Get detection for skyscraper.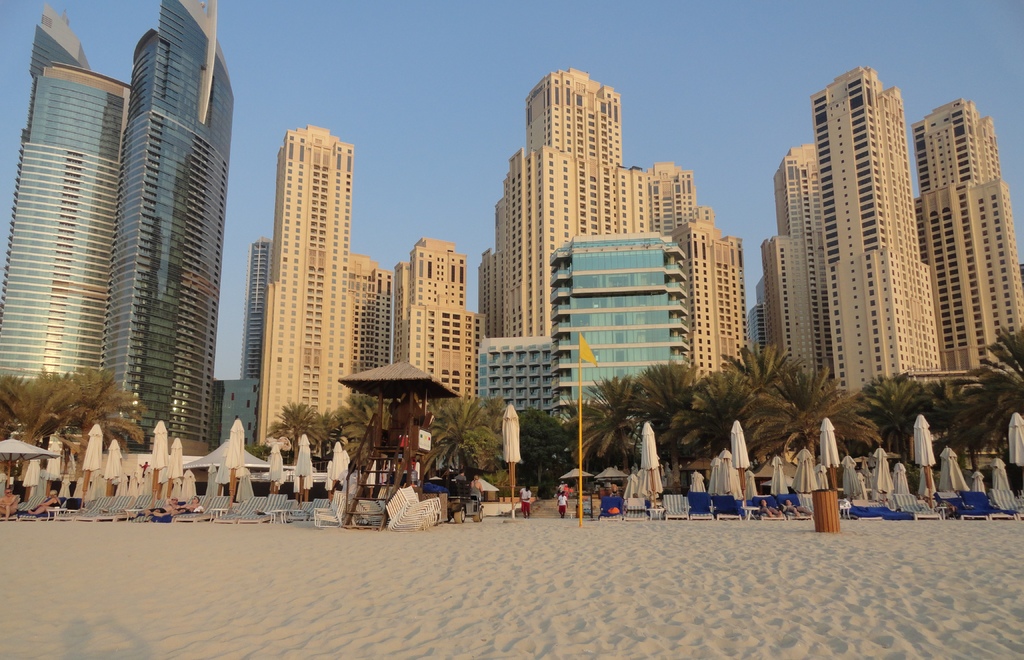
Detection: 760:140:836:402.
